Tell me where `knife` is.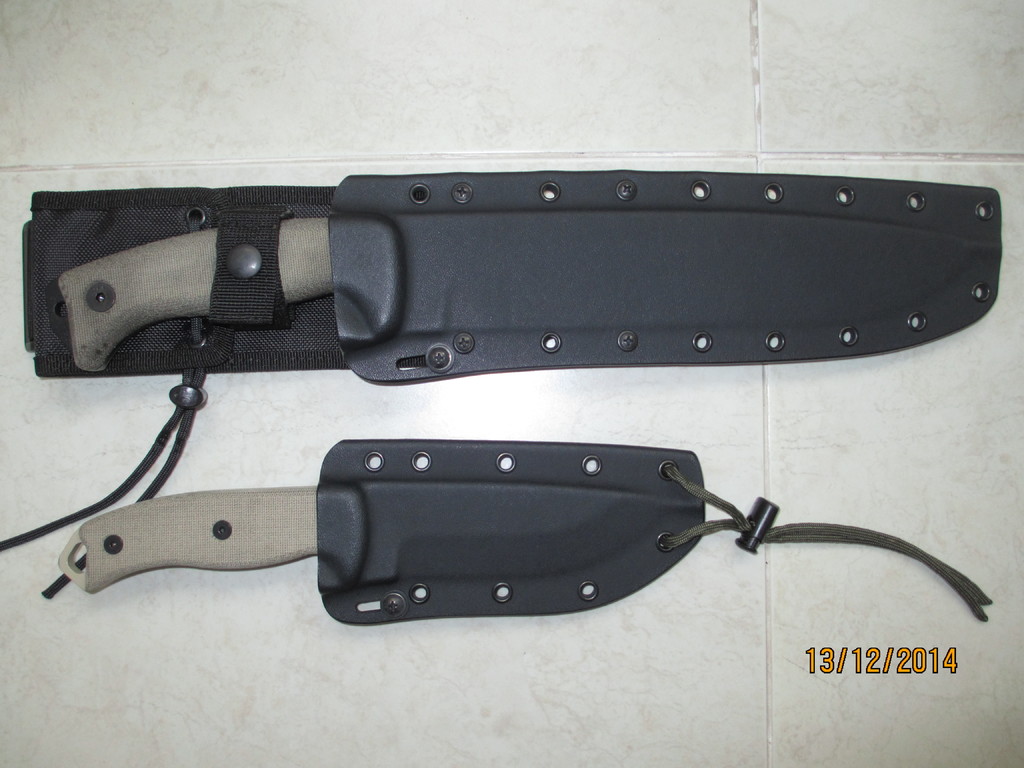
`knife` is at left=54, top=437, right=994, bottom=629.
